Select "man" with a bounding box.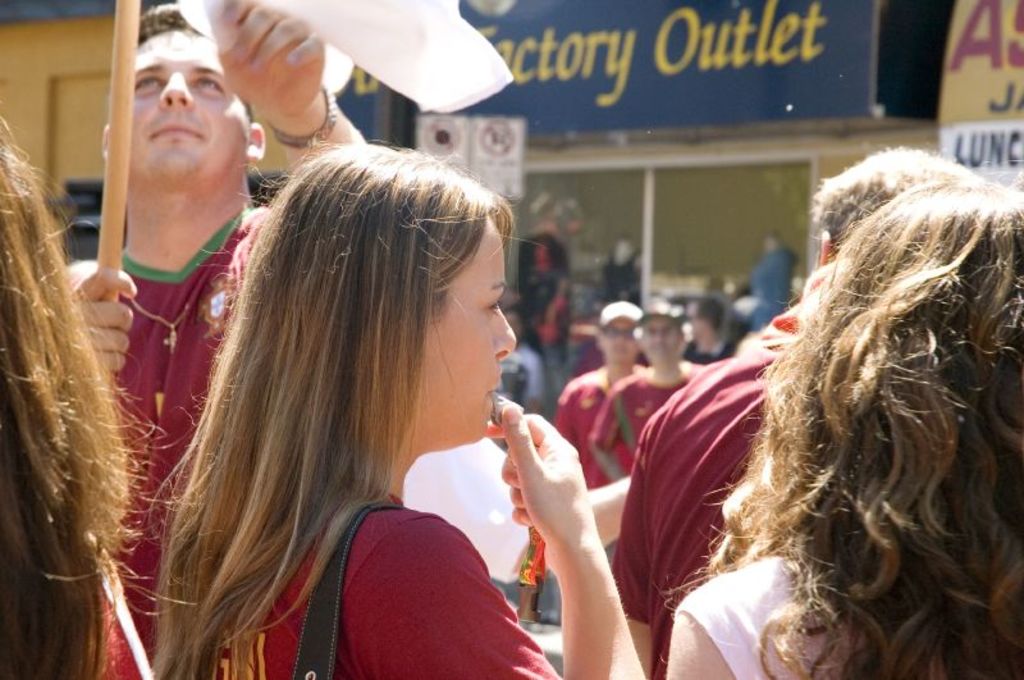
(553,301,643,494).
